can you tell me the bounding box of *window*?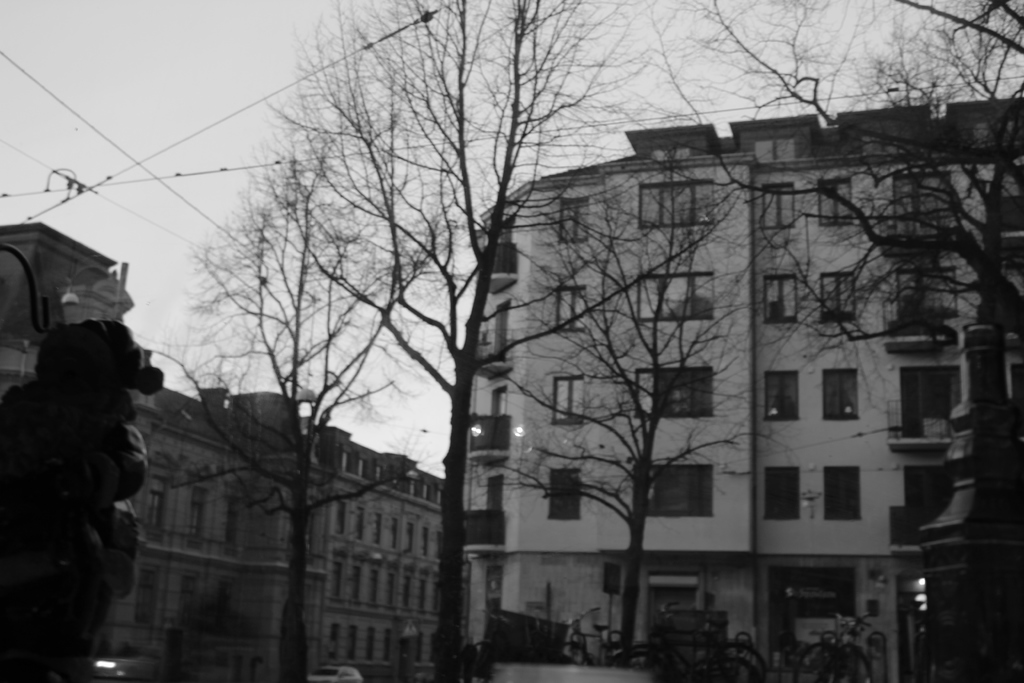
(557, 285, 595, 331).
